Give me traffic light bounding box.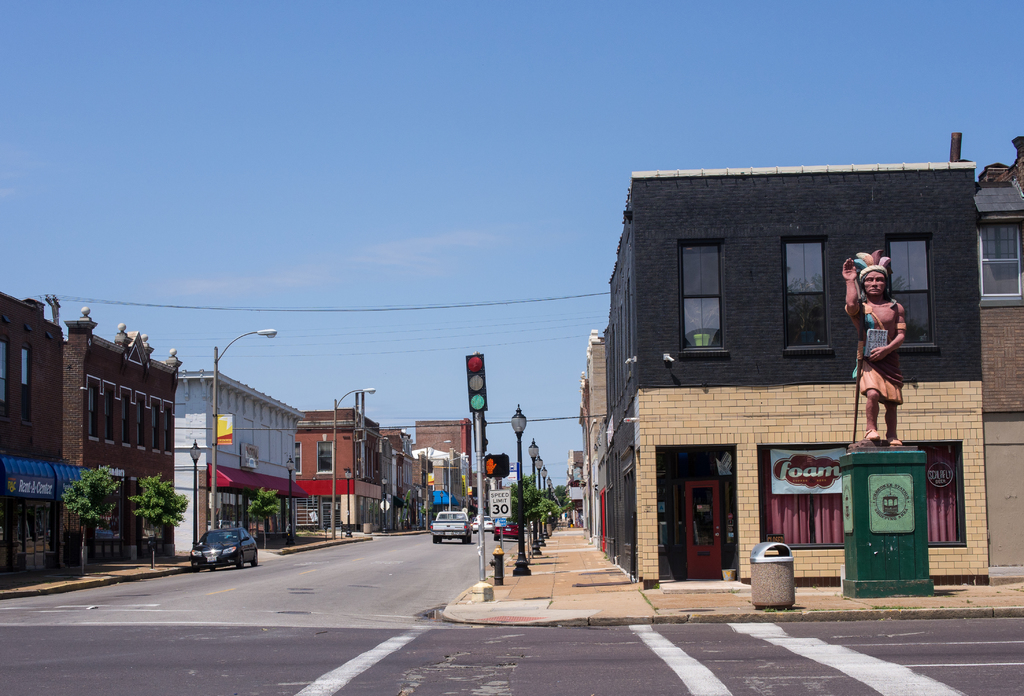
l=488, t=455, r=511, b=480.
